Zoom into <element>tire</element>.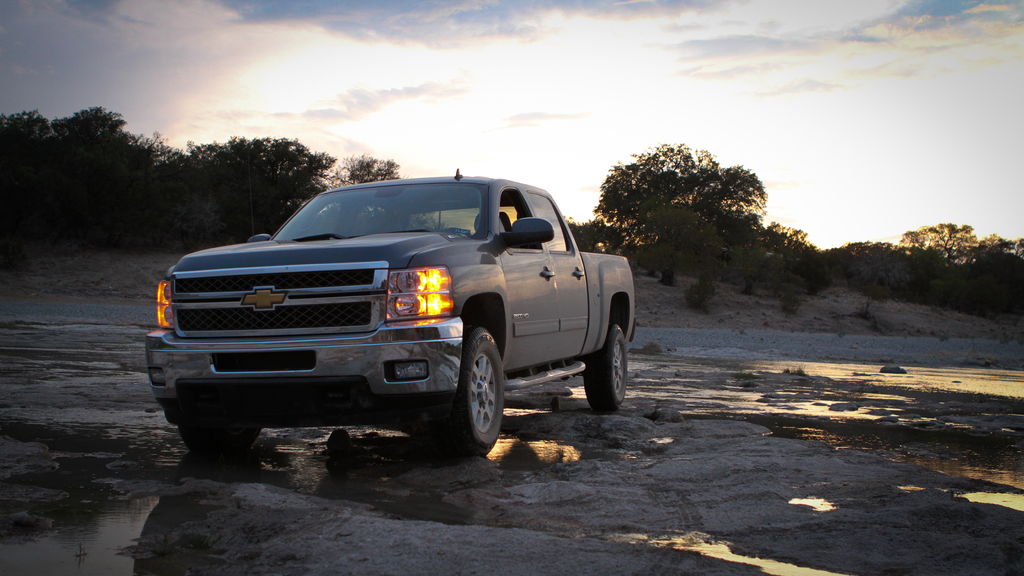
Zoom target: (left=430, top=322, right=509, bottom=456).
